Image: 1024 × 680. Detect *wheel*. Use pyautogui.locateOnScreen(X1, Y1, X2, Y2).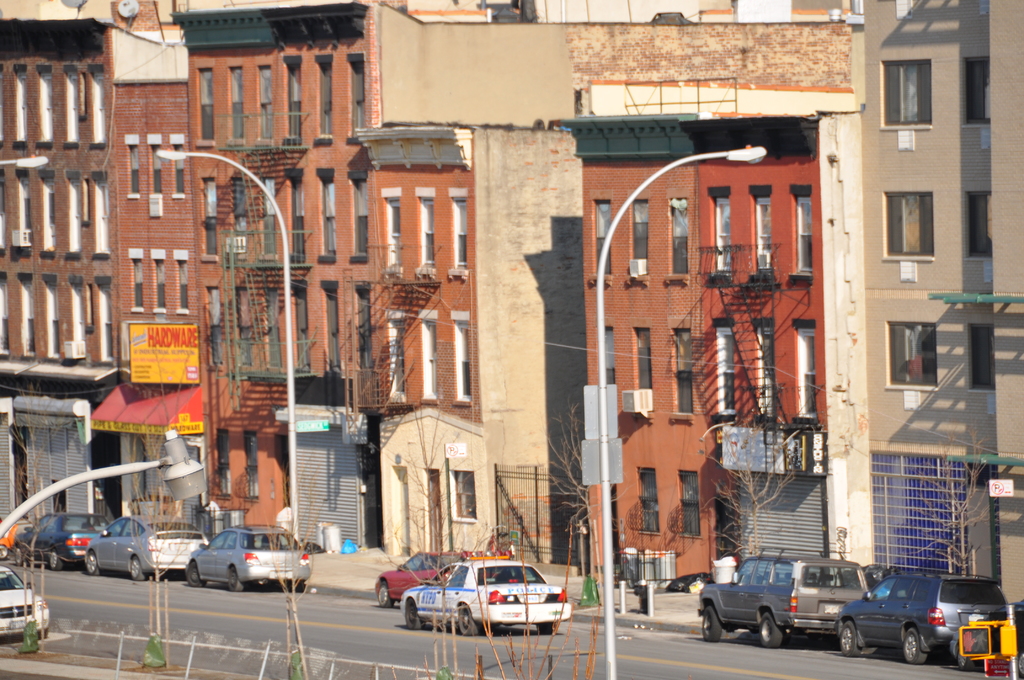
pyautogui.locateOnScreen(0, 544, 8, 558).
